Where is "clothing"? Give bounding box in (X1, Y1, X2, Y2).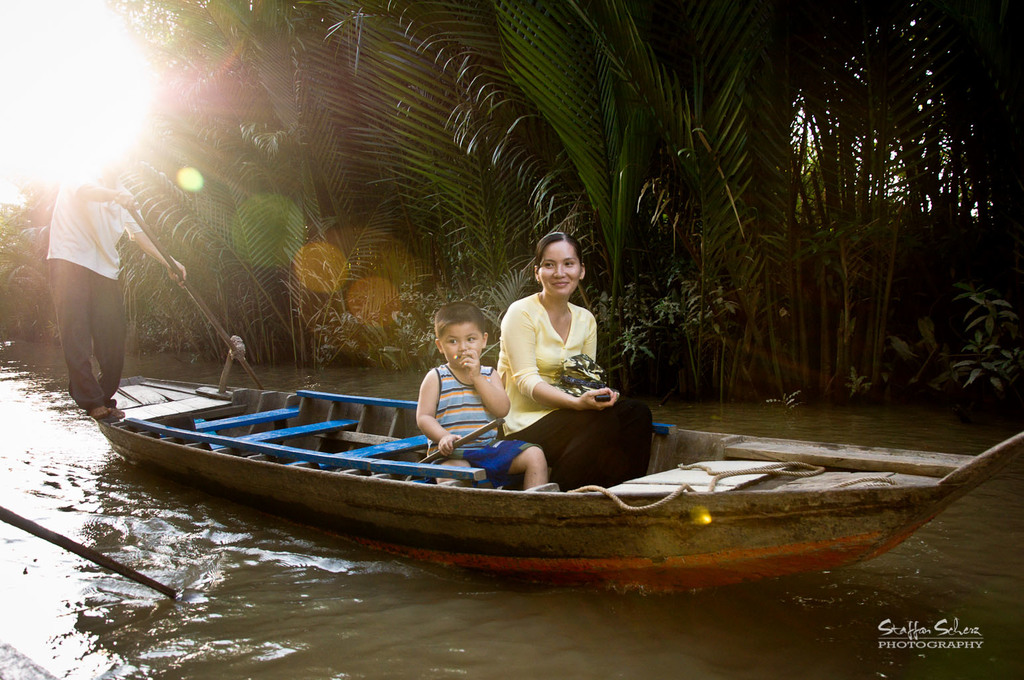
(425, 364, 542, 488).
